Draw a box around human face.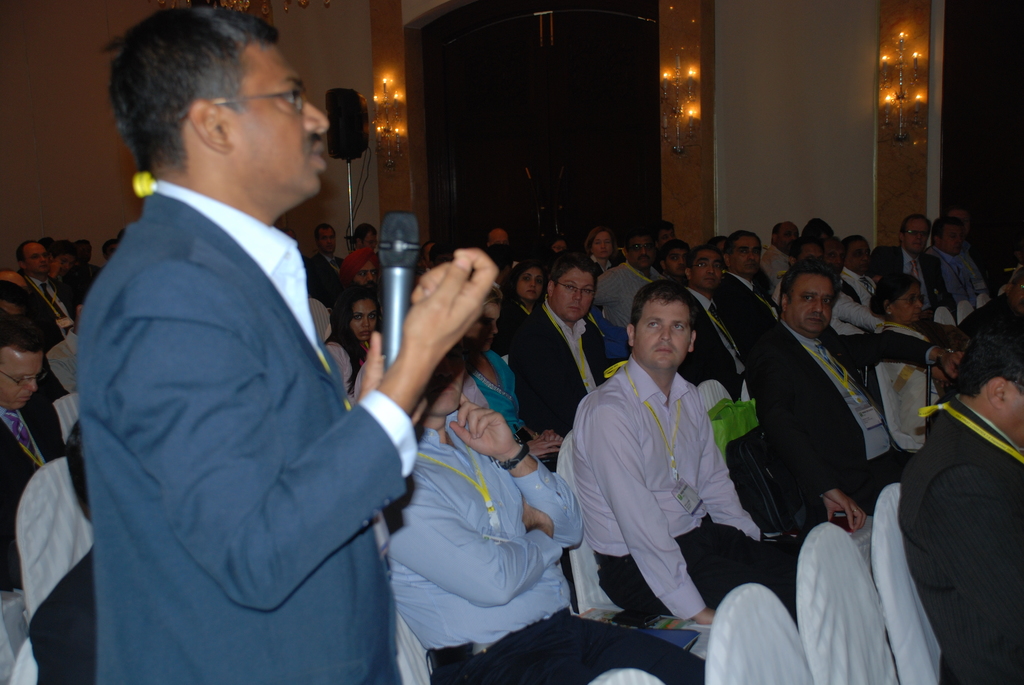
bbox(940, 223, 961, 256).
